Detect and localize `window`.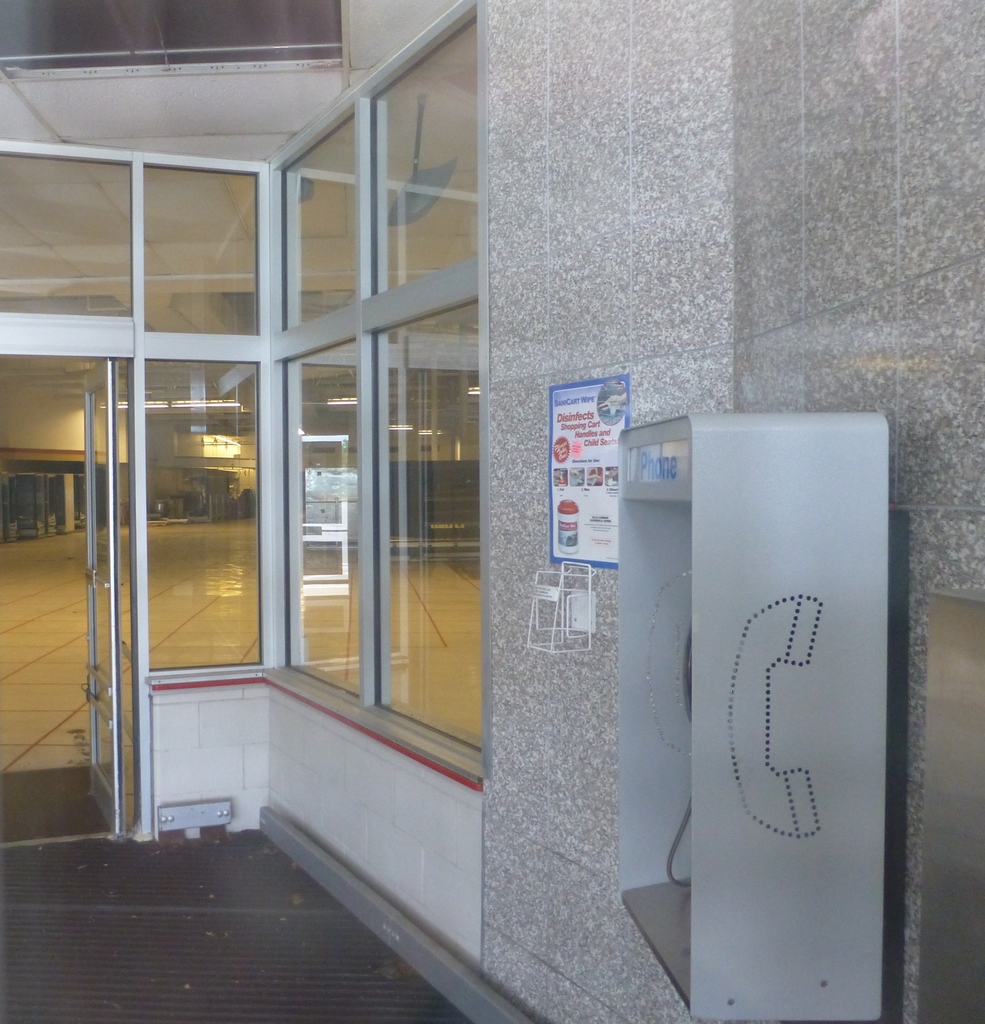
Localized at box=[371, 301, 486, 756].
